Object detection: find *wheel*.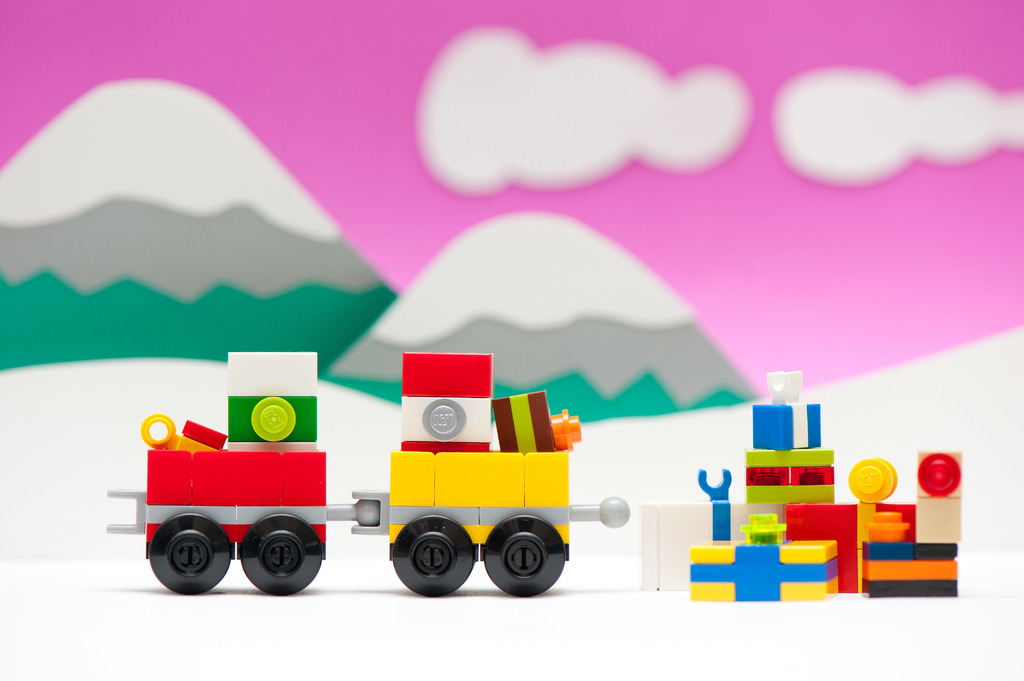
<region>241, 514, 324, 595</region>.
